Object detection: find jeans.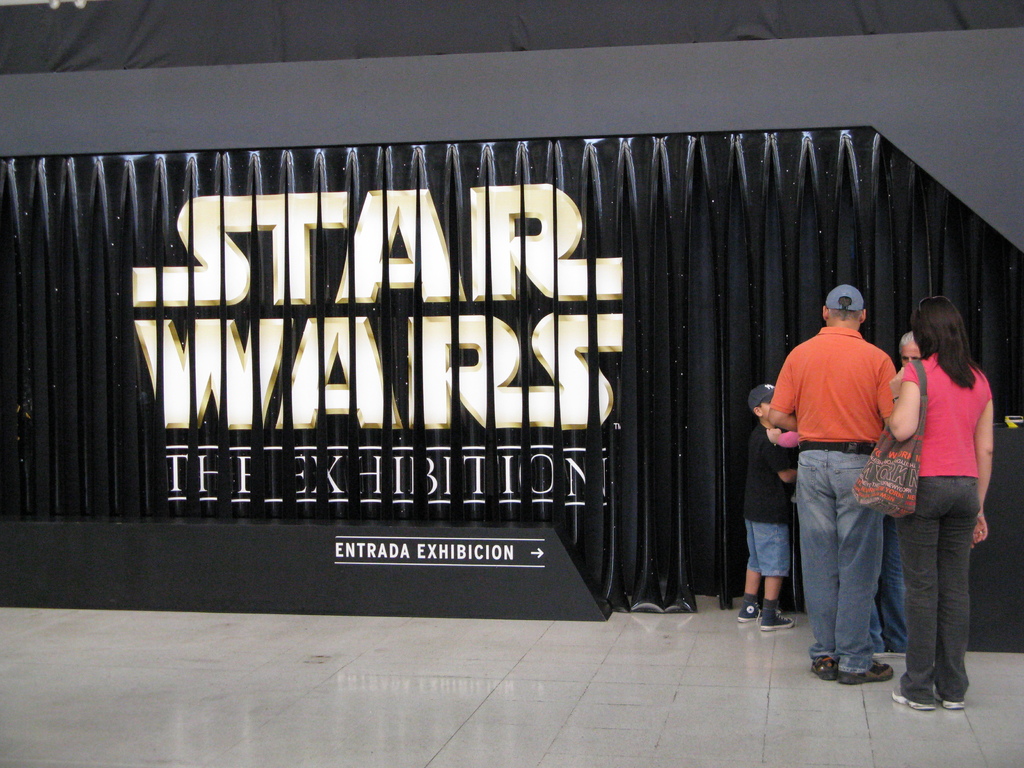
x1=901 y1=477 x2=977 y2=705.
